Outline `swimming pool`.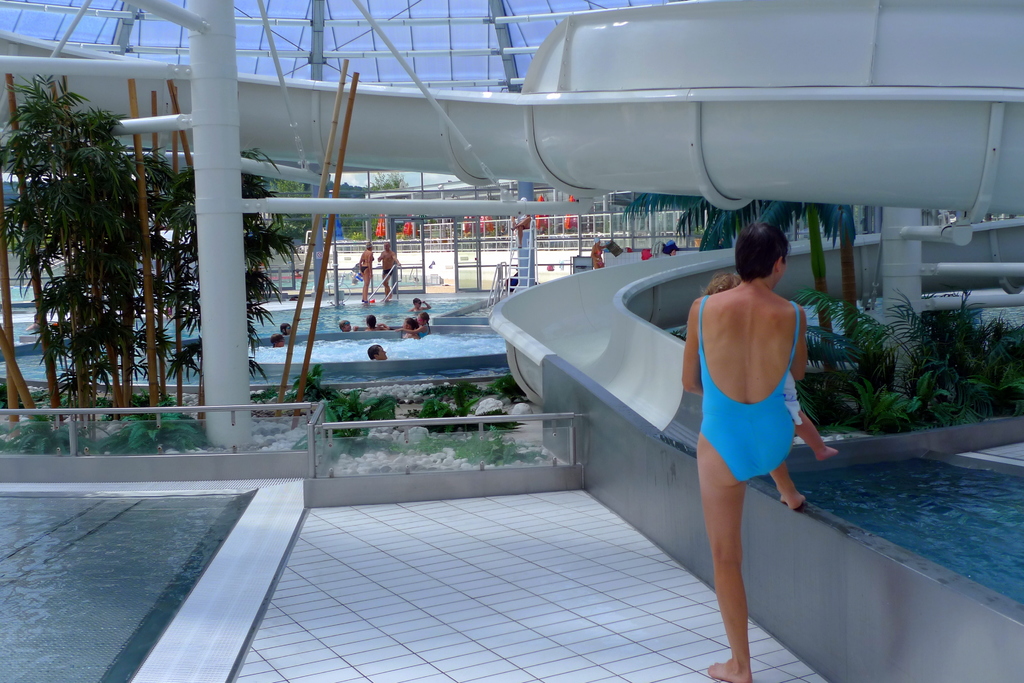
Outline: 659, 421, 1021, 682.
